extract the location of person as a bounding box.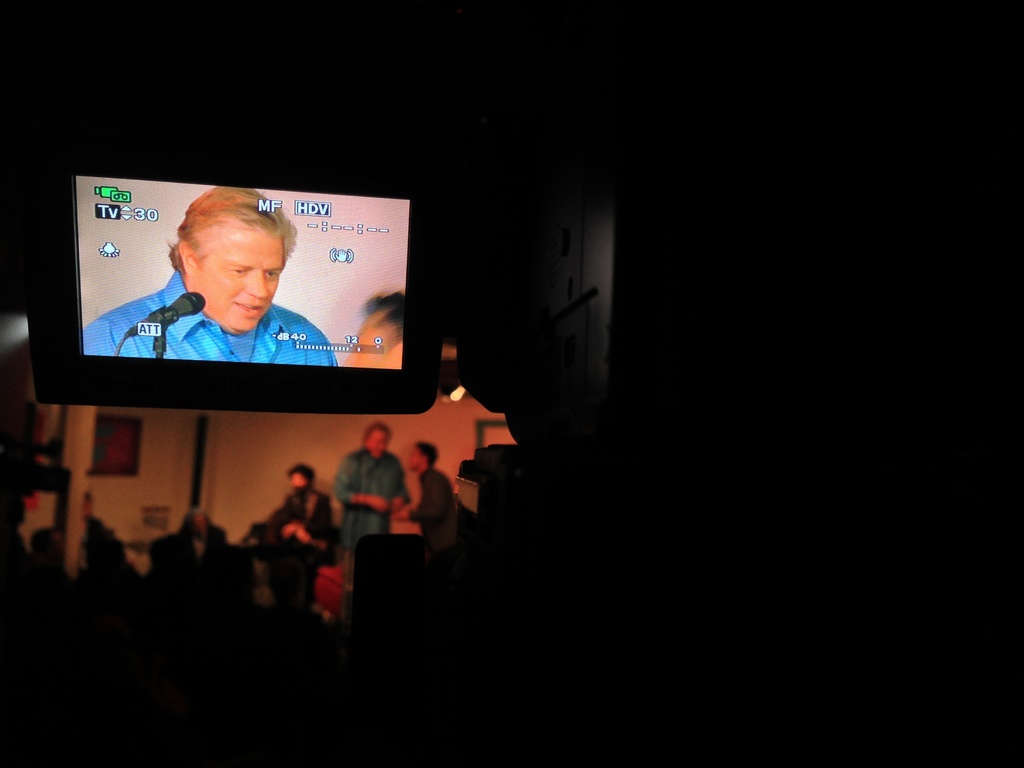
l=148, t=509, r=235, b=611.
